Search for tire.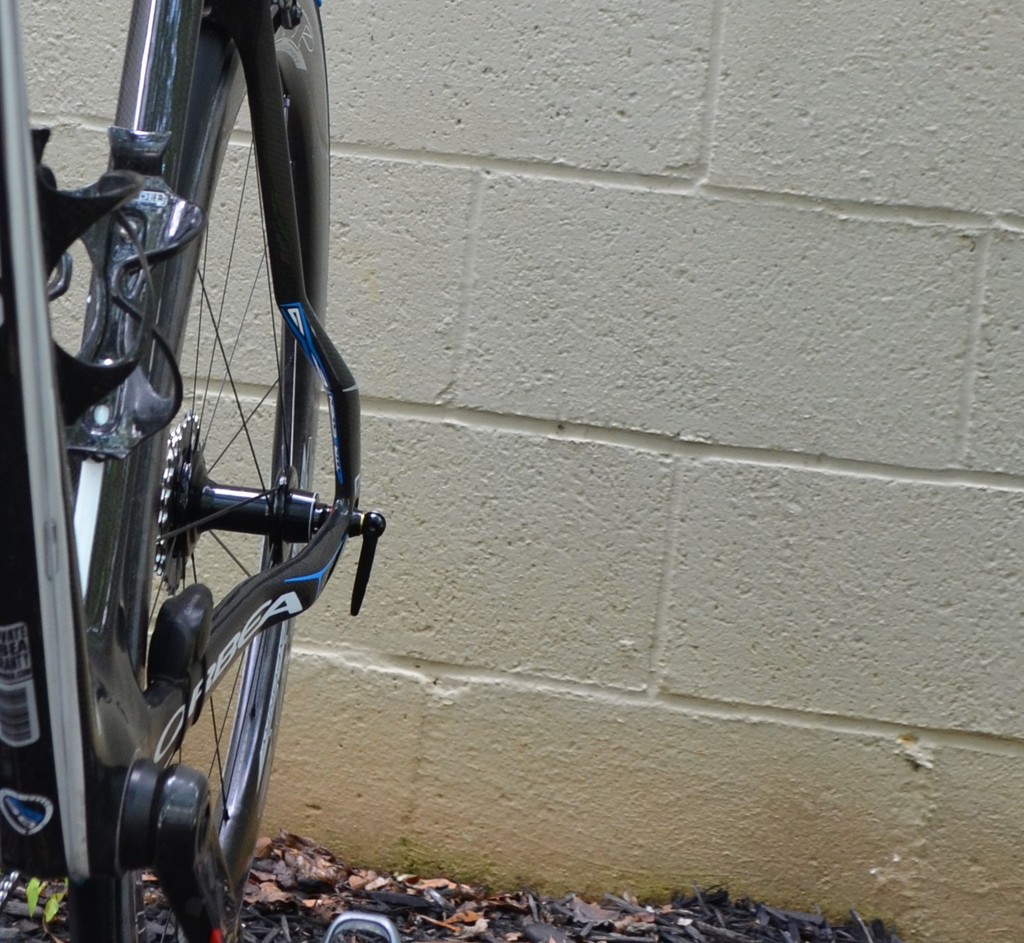
Found at (73, 45, 376, 763).
